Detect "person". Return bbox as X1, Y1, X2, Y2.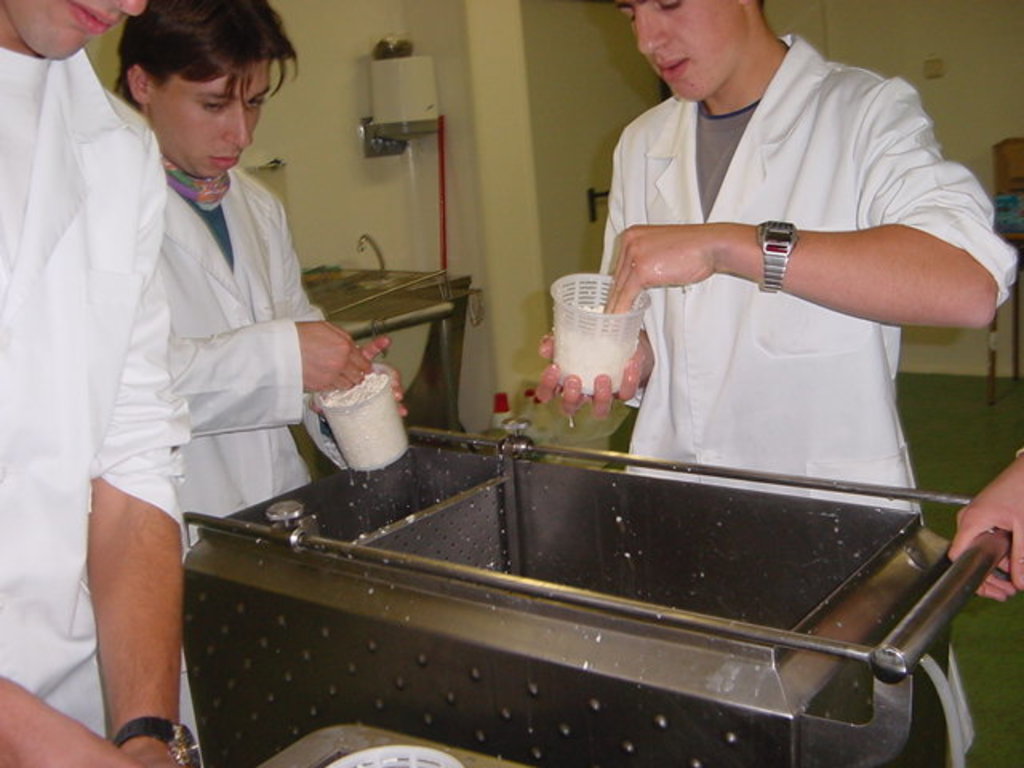
941, 446, 1022, 608.
